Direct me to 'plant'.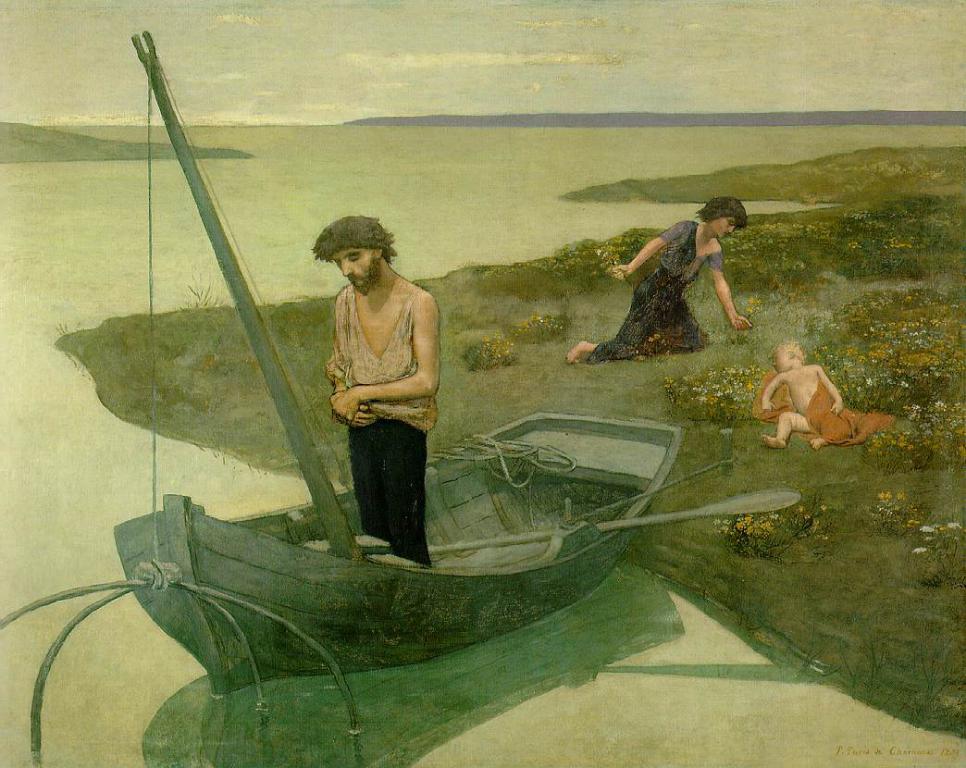
Direction: 709:495:829:566.
